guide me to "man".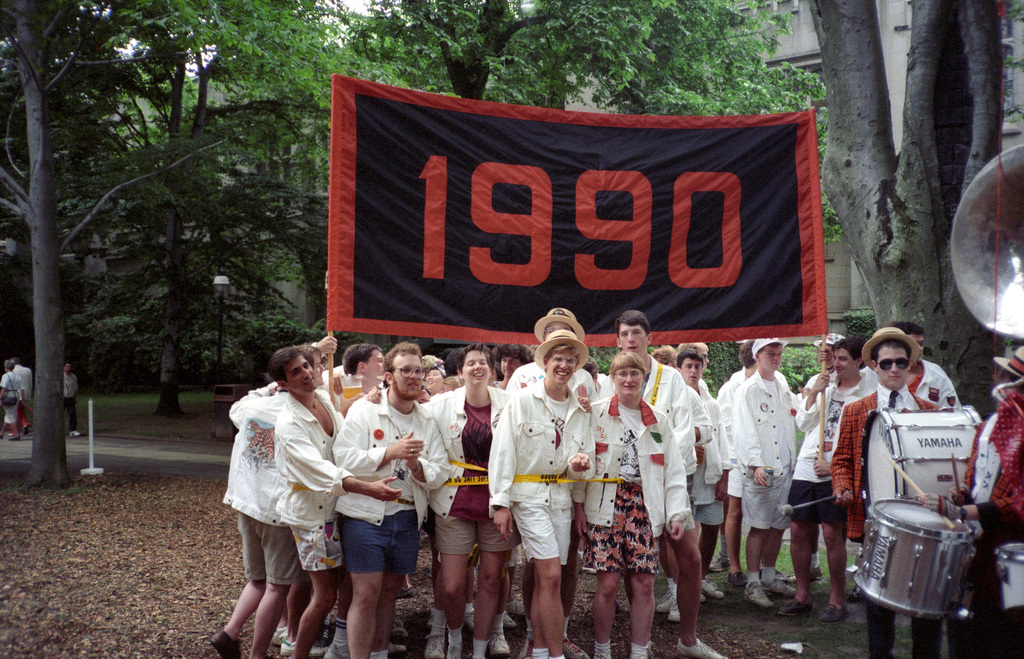
Guidance: [left=8, top=357, right=34, bottom=437].
